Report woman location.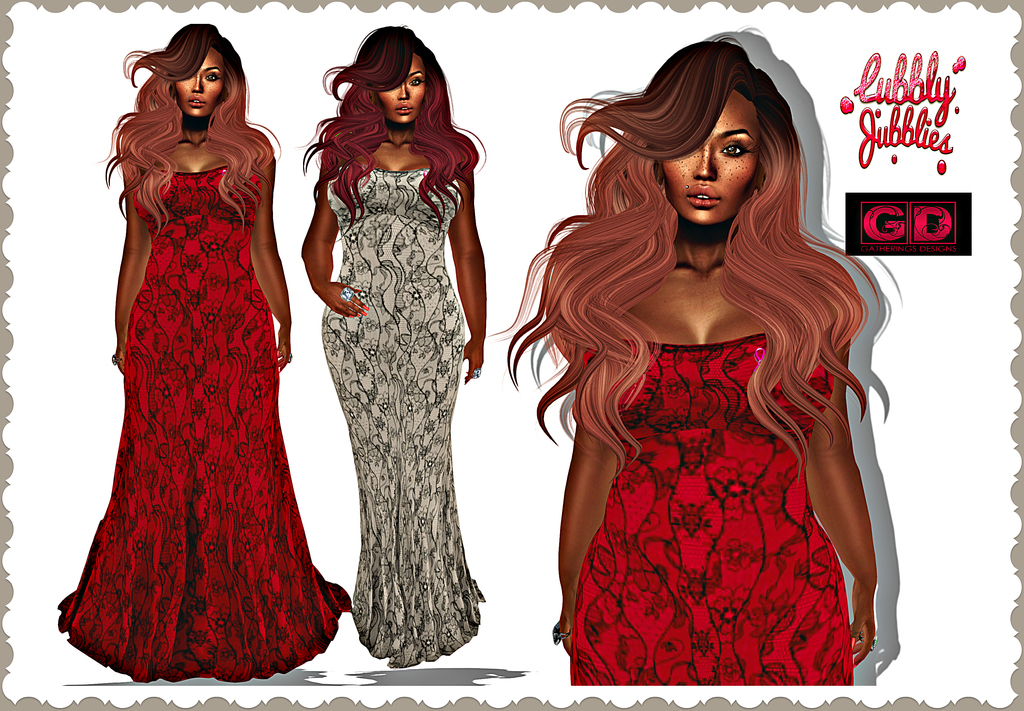
Report: x1=507 y1=20 x2=895 y2=697.
